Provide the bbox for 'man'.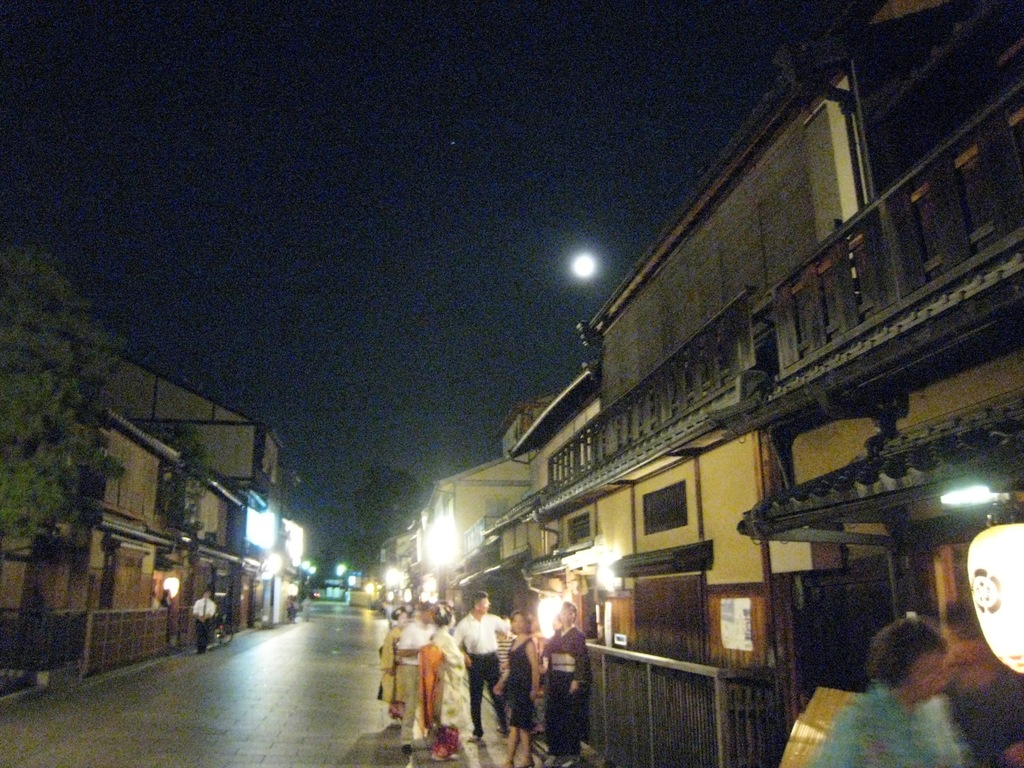
detection(552, 598, 589, 767).
